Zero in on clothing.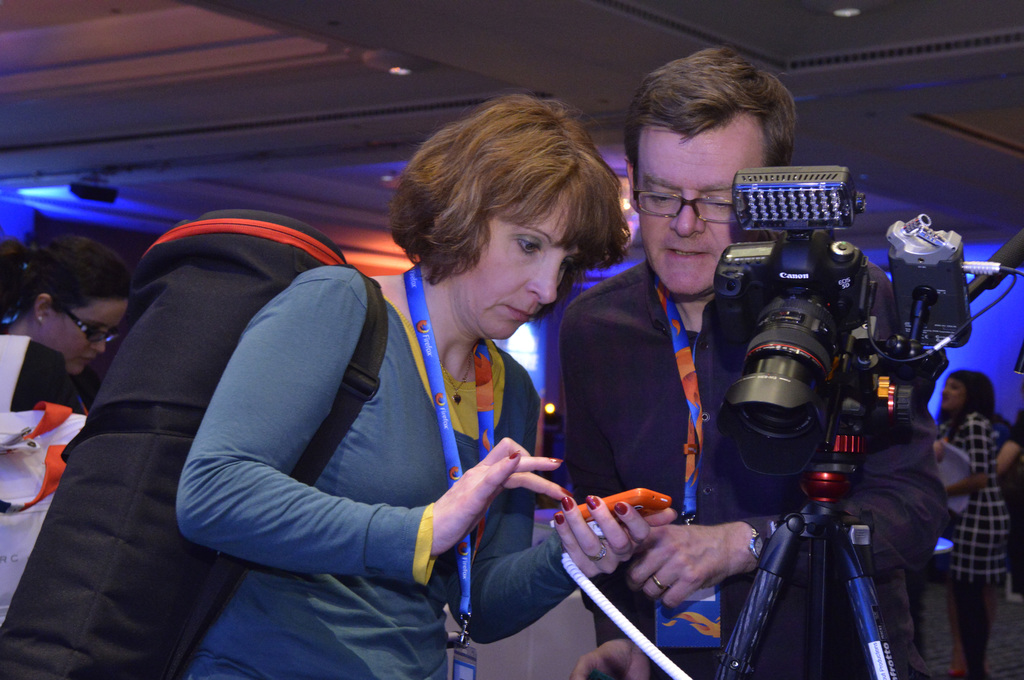
Zeroed in: 947,409,1010,679.
